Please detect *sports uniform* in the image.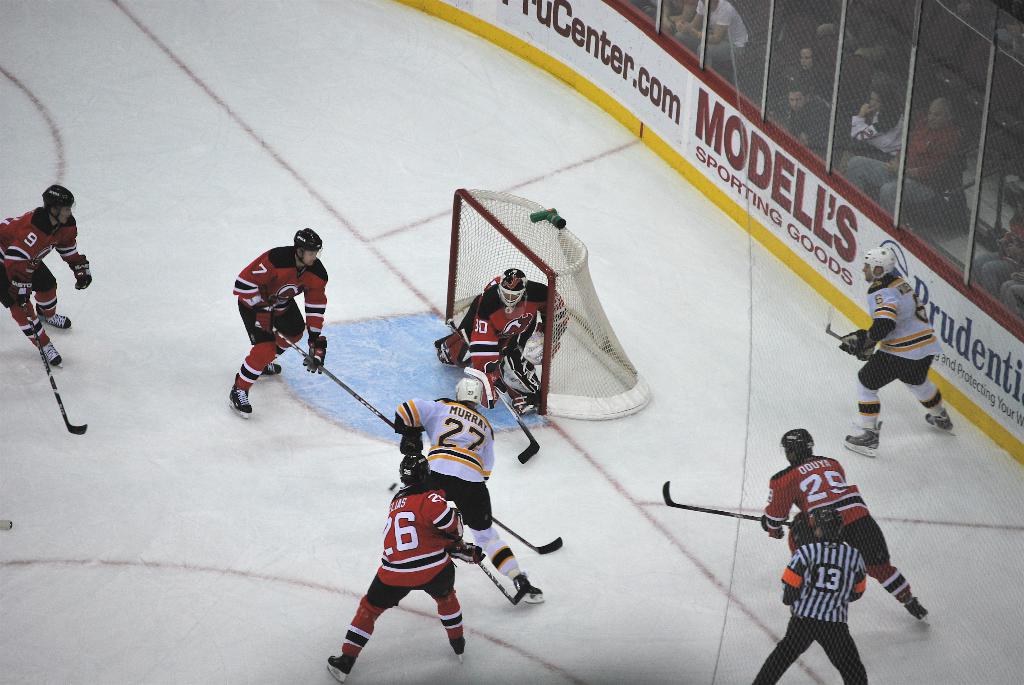
[0,200,80,355].
